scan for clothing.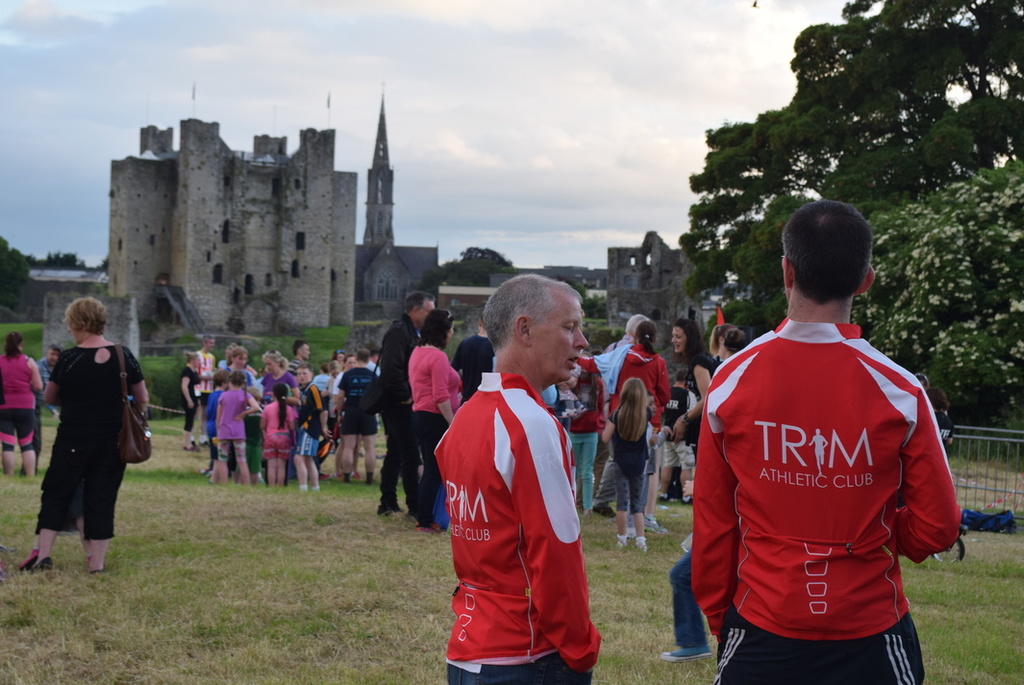
Scan result: (543, 379, 578, 432).
